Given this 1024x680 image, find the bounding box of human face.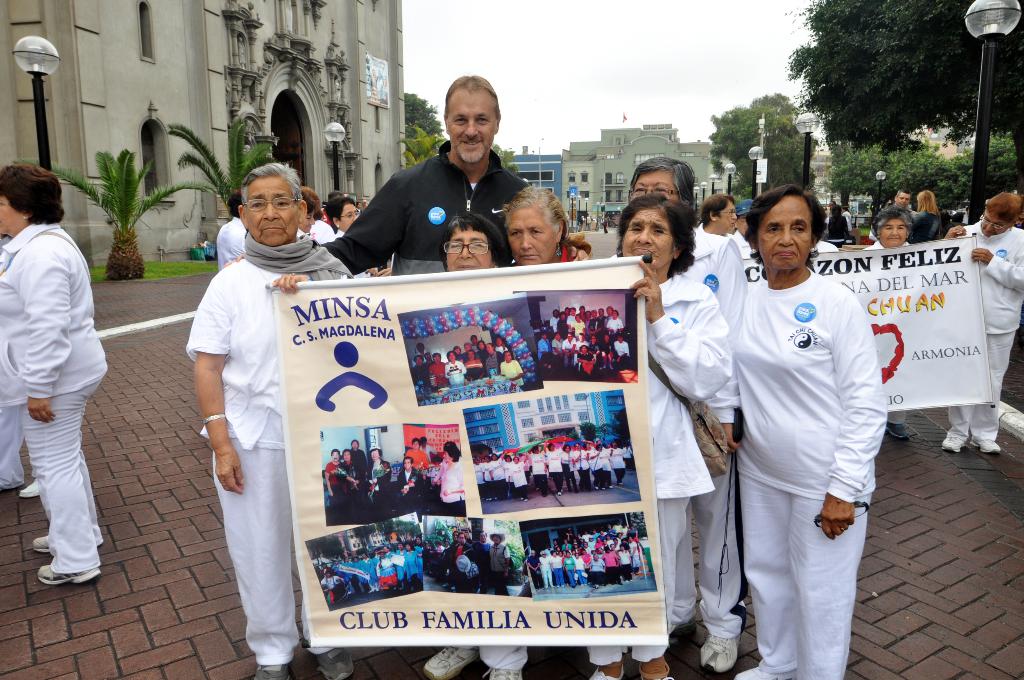
[x1=248, y1=179, x2=298, y2=241].
